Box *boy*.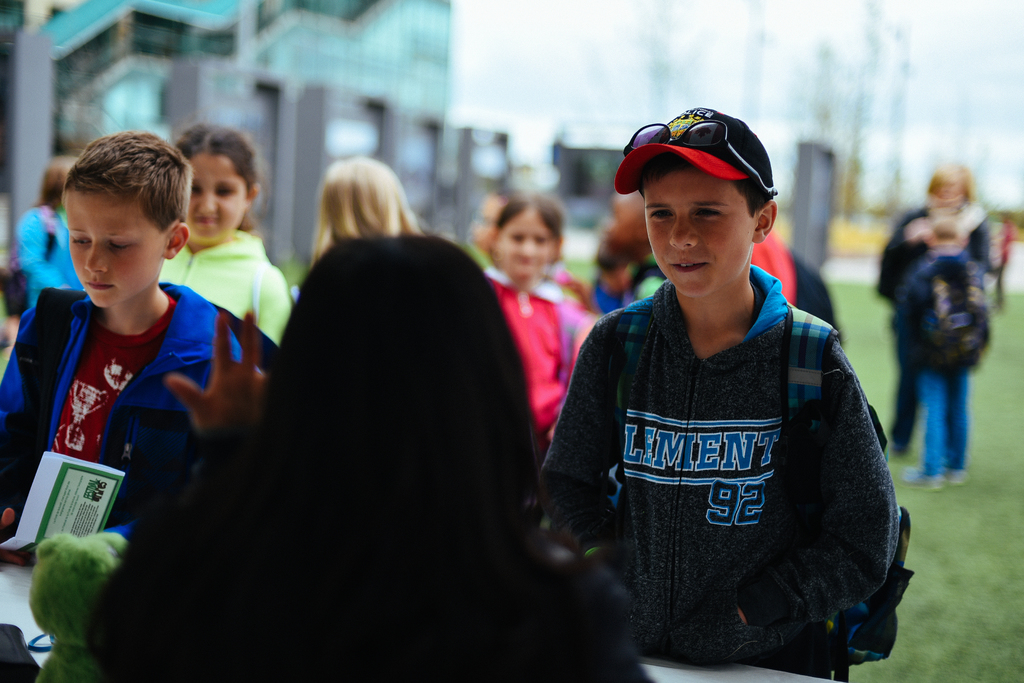
0 127 265 569.
